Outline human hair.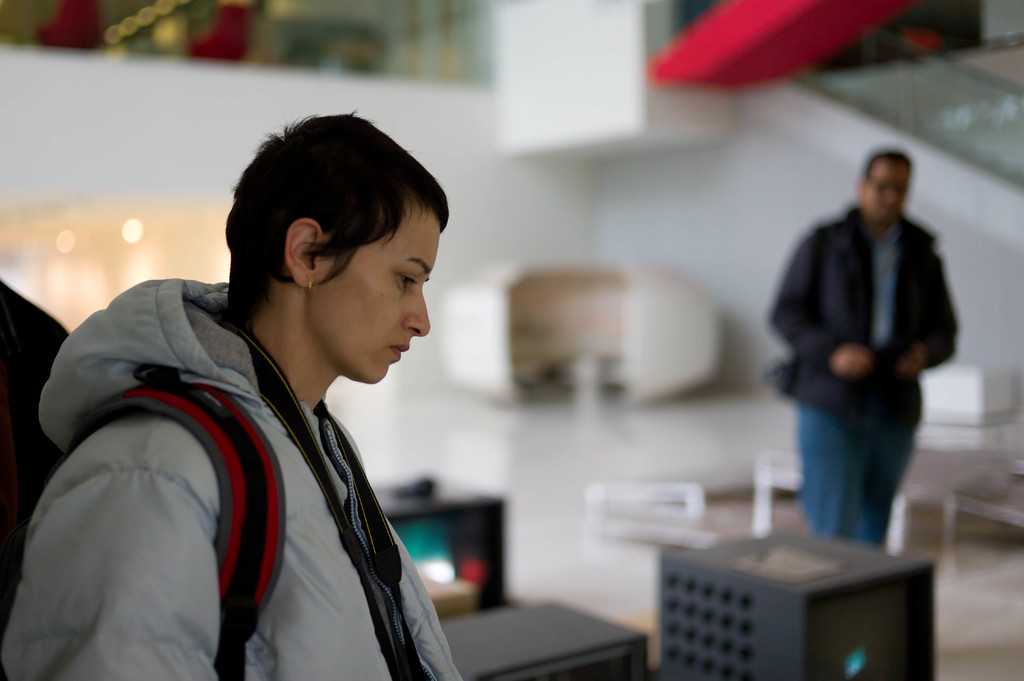
Outline: 220,107,442,354.
